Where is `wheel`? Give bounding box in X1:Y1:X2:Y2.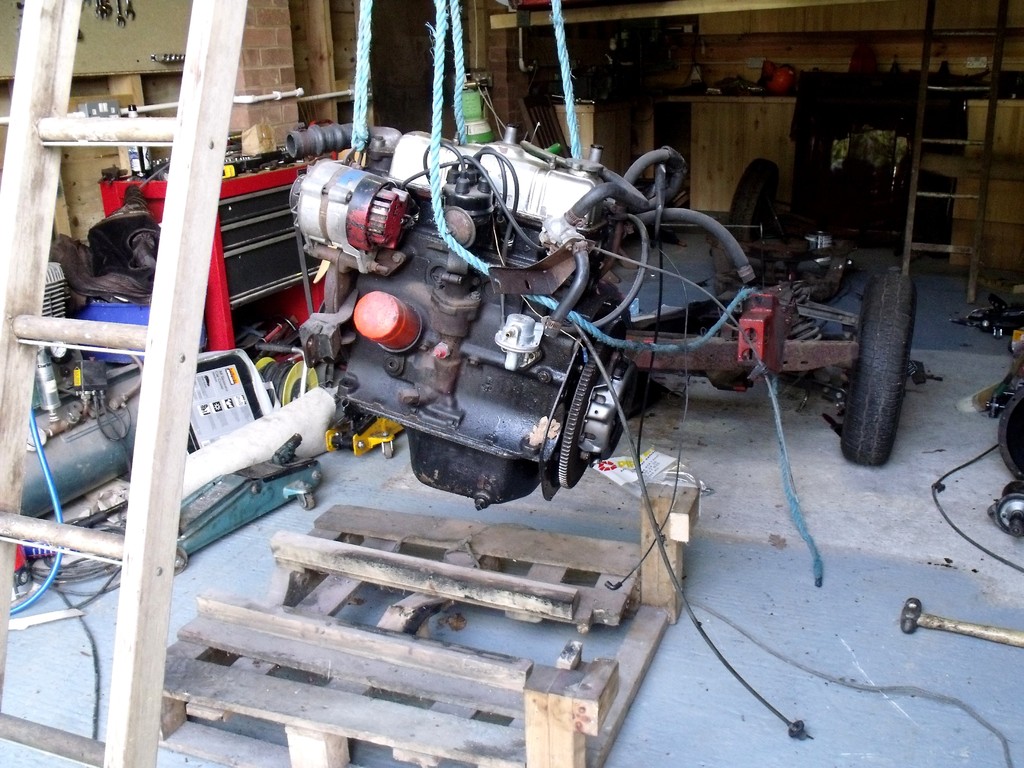
847:260:932:474.
